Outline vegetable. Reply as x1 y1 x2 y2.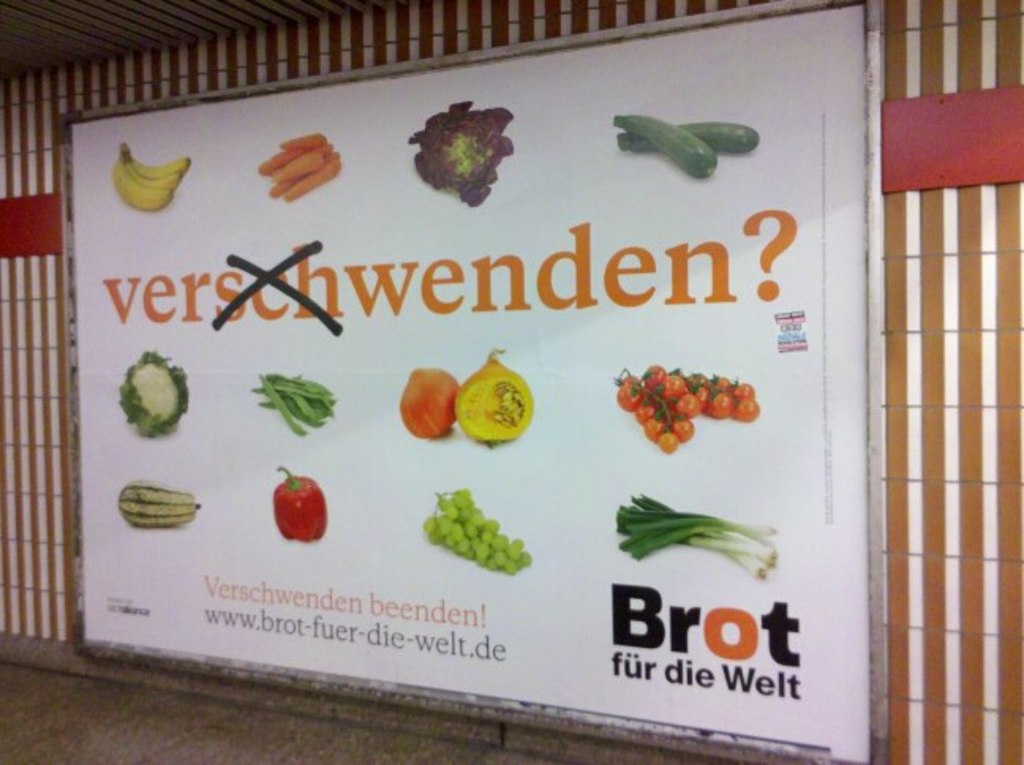
409 101 515 207.
